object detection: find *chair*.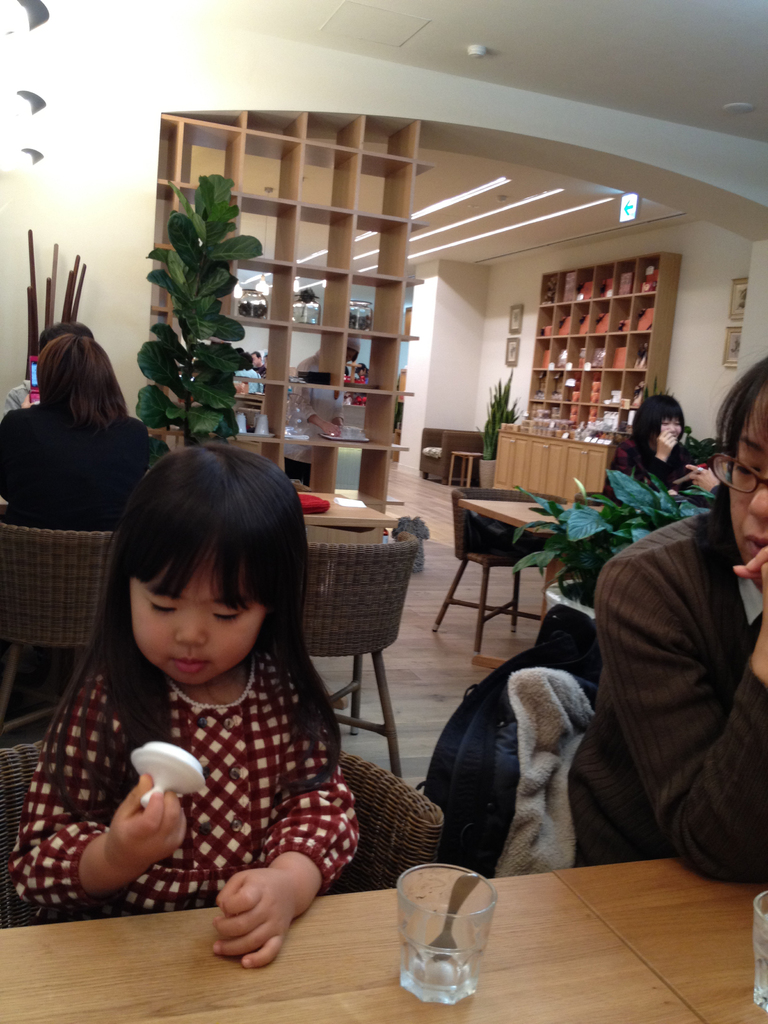
295,509,428,763.
